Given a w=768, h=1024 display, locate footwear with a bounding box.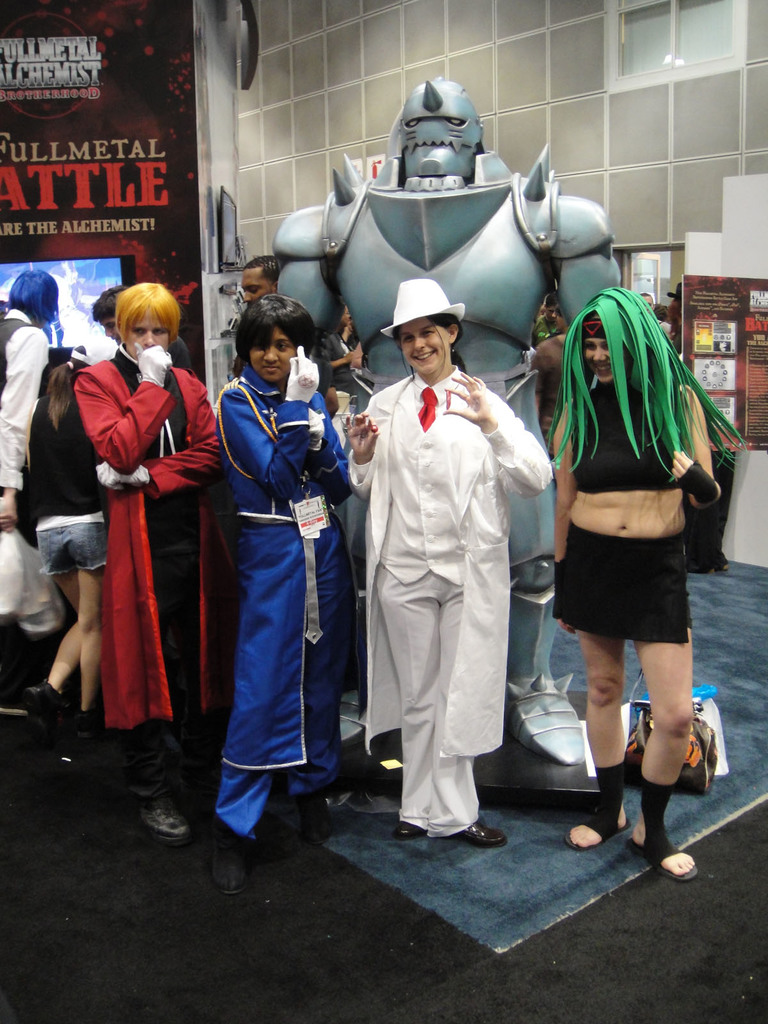
Located: crop(449, 817, 508, 852).
